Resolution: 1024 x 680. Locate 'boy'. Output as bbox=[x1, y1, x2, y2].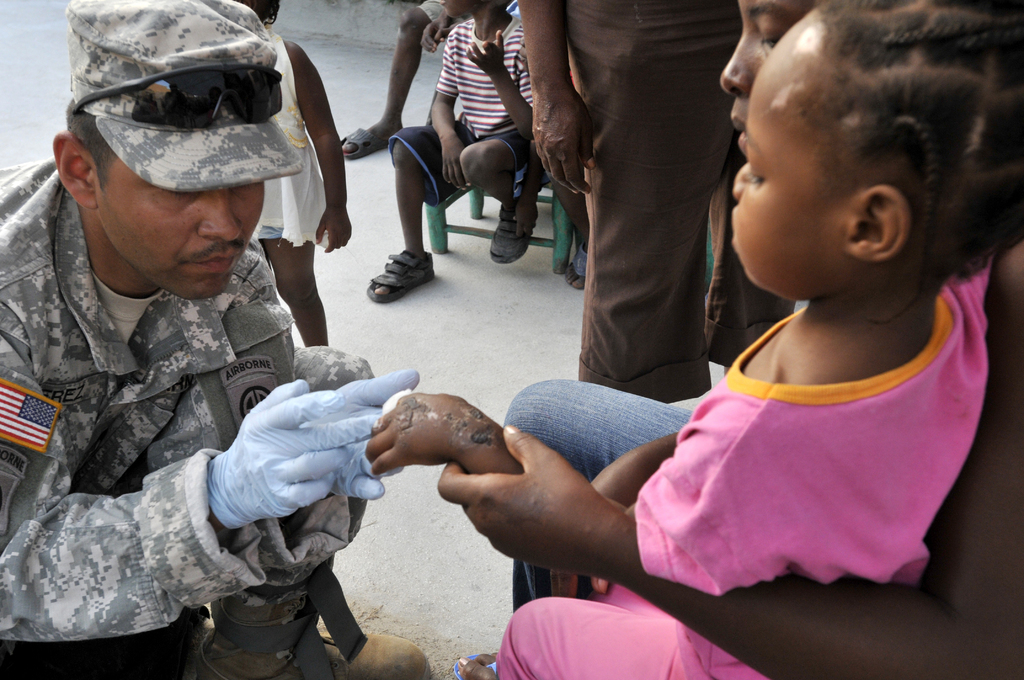
bbox=[365, 0, 548, 305].
